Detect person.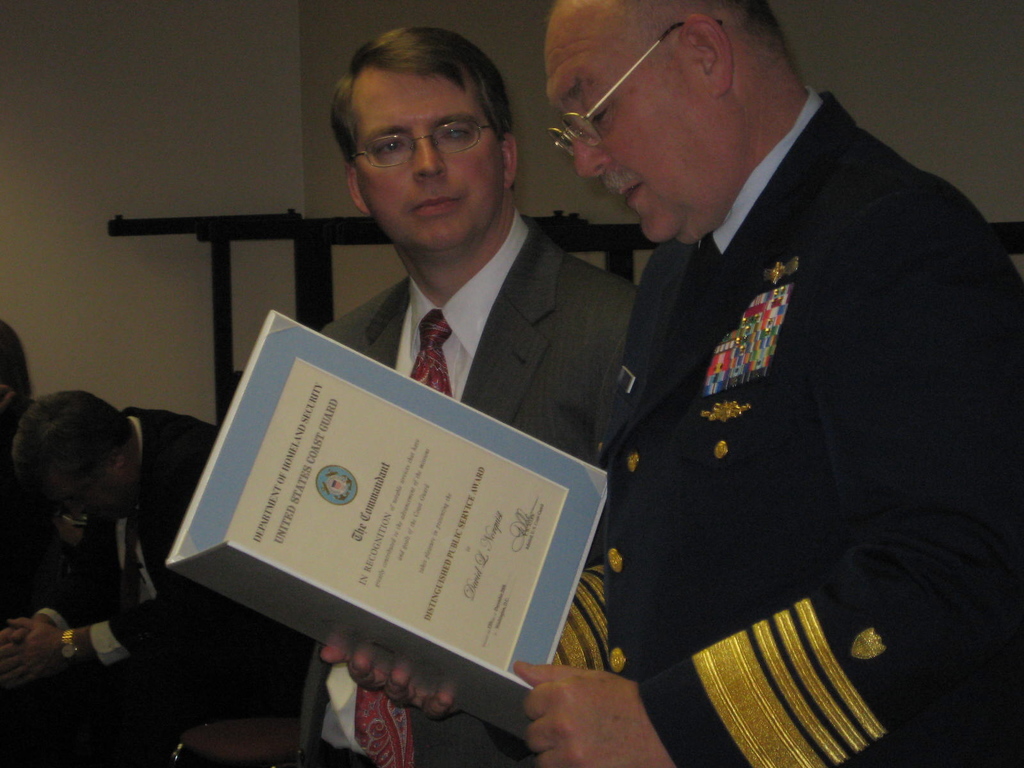
Detected at BBox(317, 0, 1023, 767).
